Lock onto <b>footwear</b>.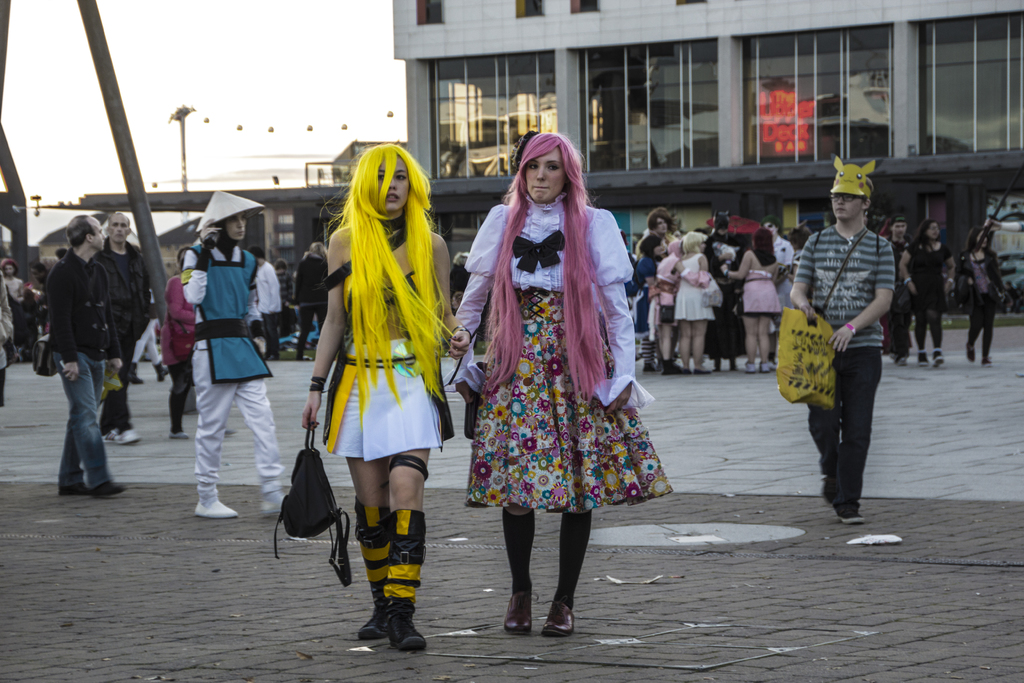
Locked: 166:431:192:439.
